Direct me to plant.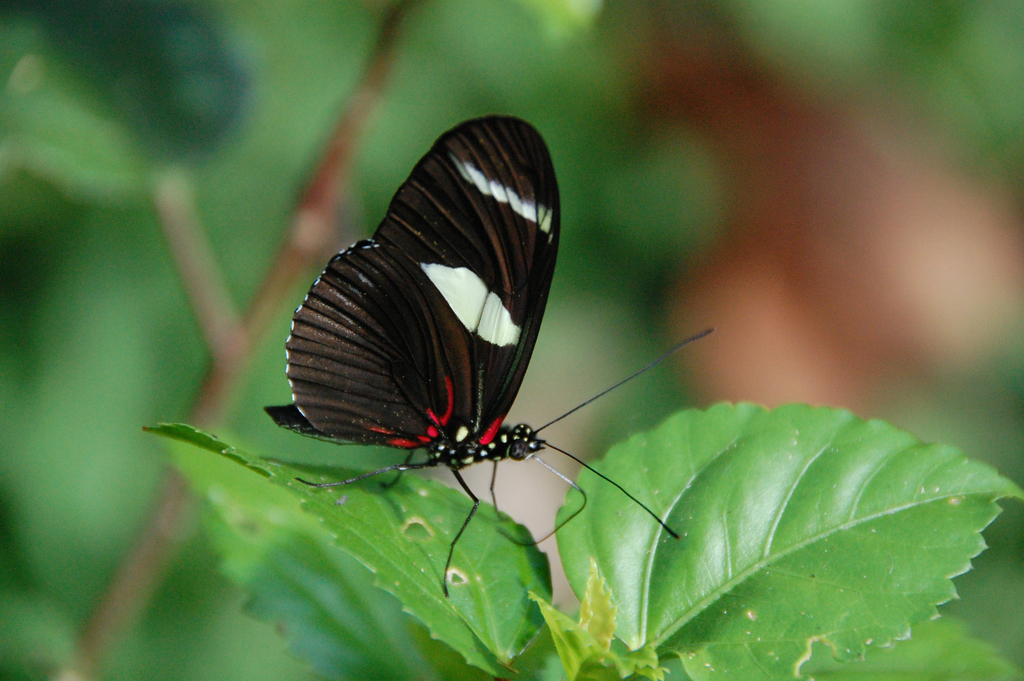
Direction: <bbox>0, 0, 1023, 680</bbox>.
